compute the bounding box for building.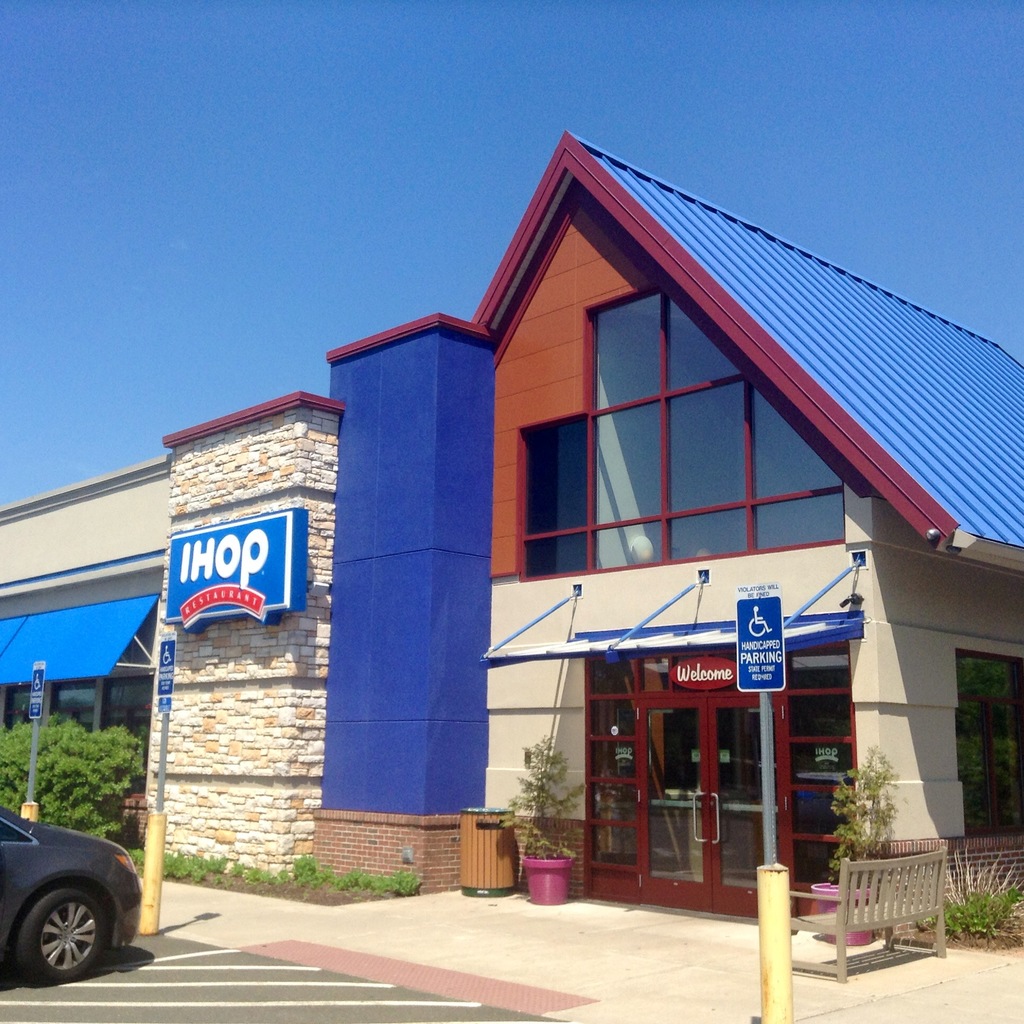
box=[0, 393, 346, 884].
